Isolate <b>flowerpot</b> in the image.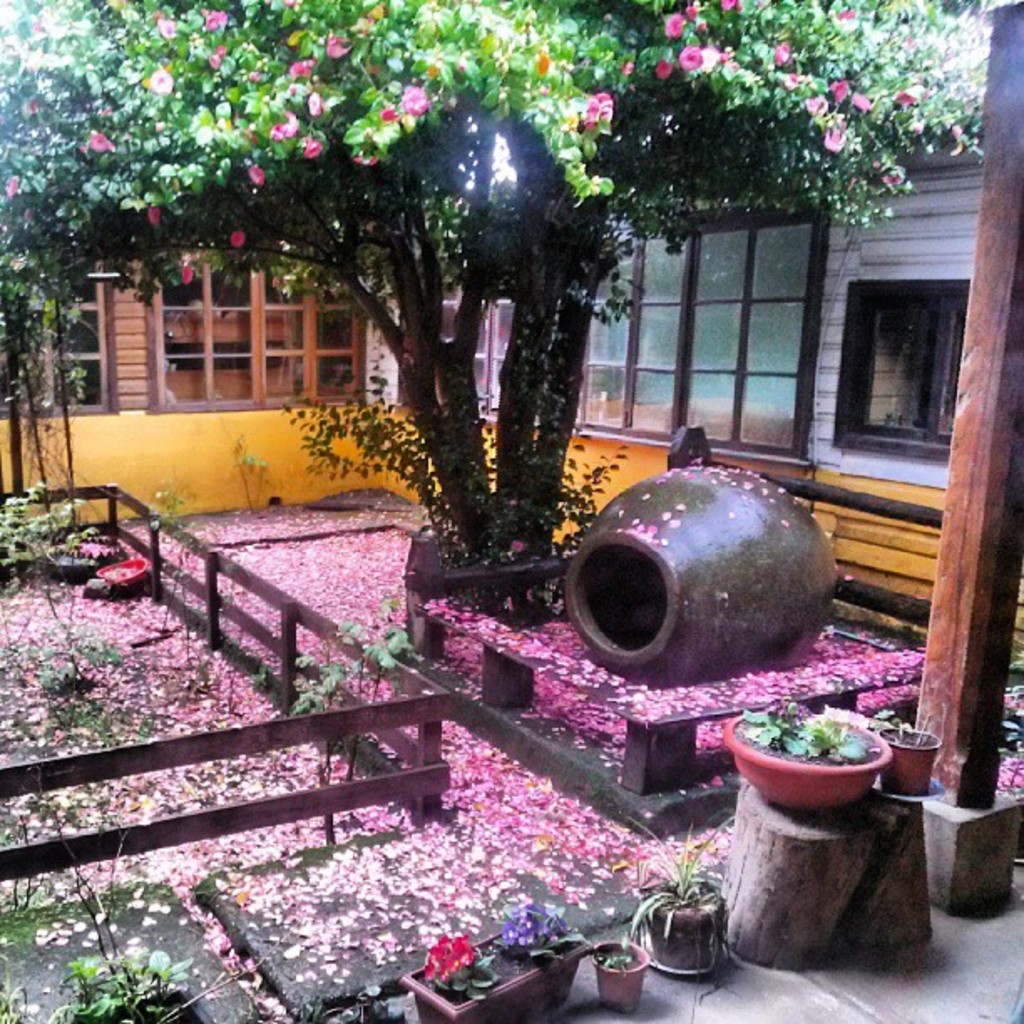
Isolated region: x1=395 y1=944 x2=587 y2=1022.
